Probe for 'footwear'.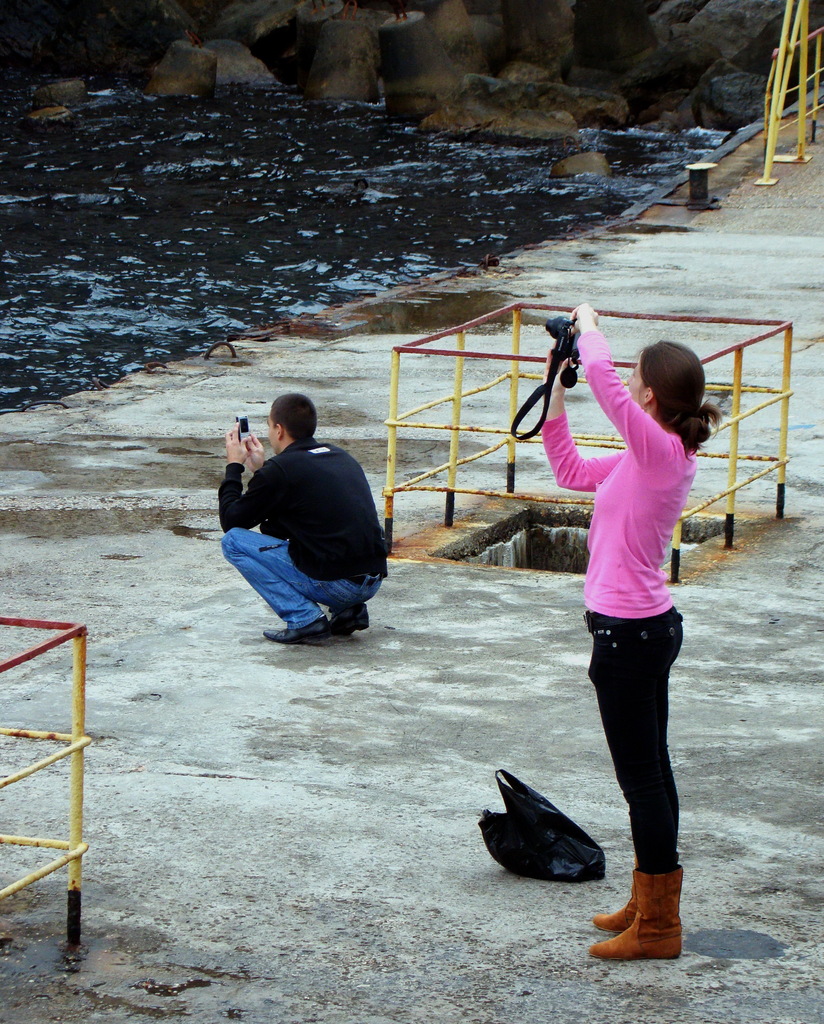
Probe result: 331, 600, 369, 643.
